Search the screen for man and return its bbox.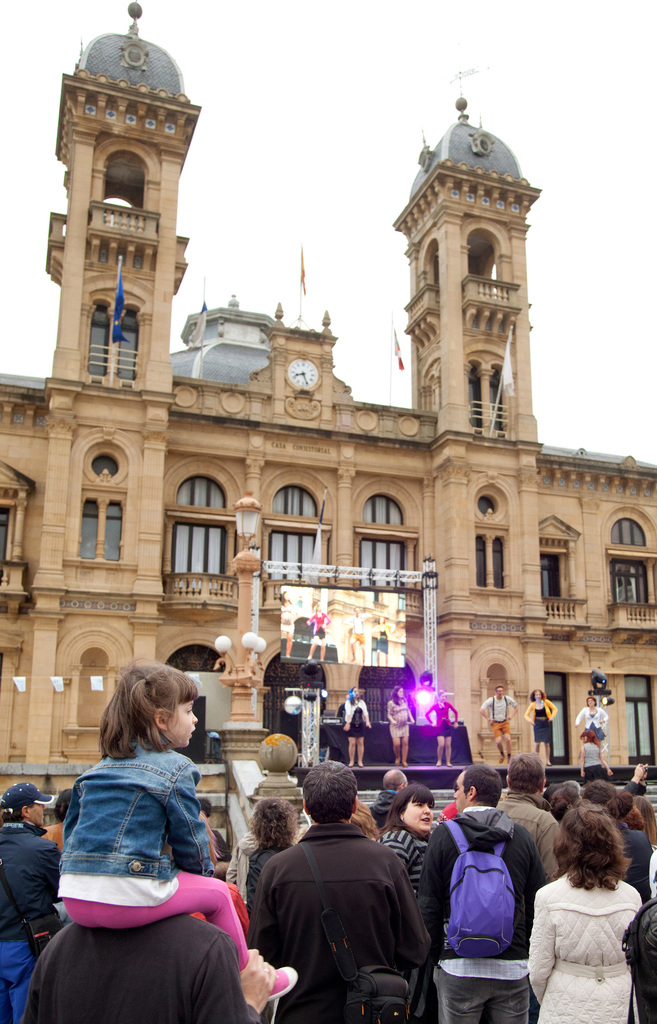
Found: bbox(366, 770, 407, 826).
